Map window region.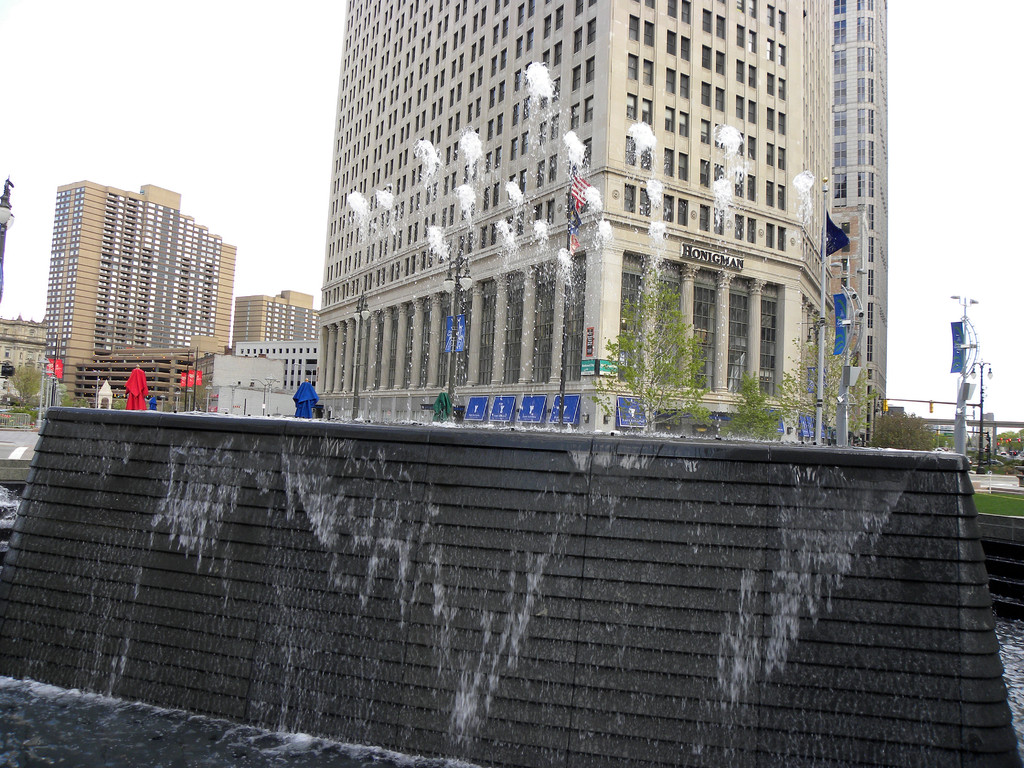
Mapped to [714,15,728,41].
